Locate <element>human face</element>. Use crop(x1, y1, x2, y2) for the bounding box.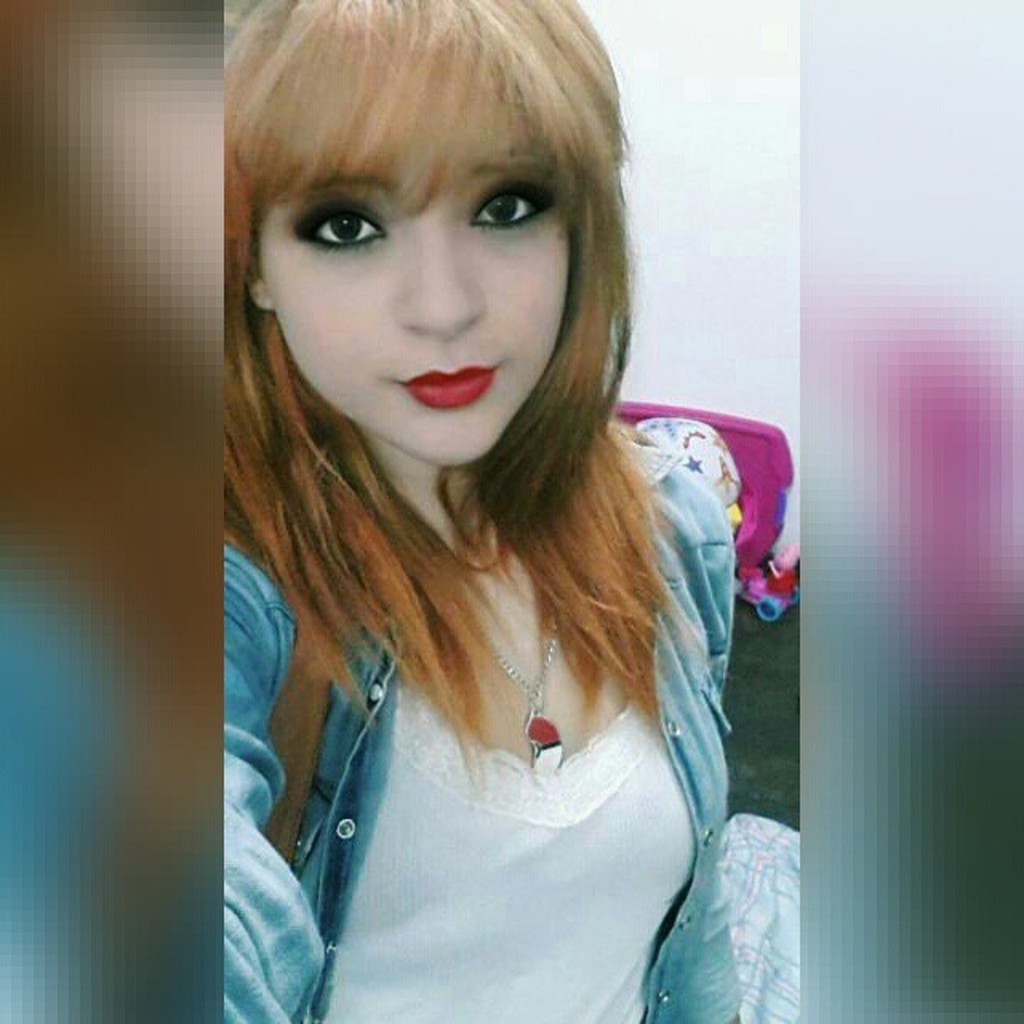
crop(259, 126, 574, 469).
